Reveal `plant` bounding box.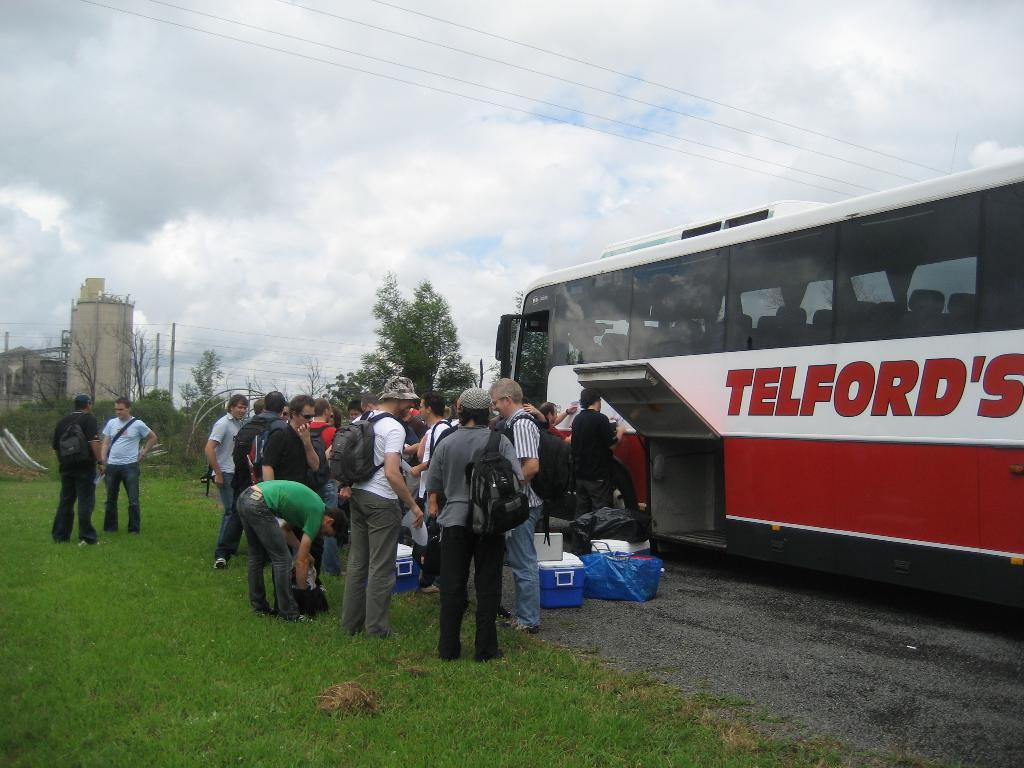
Revealed: [left=166, top=433, right=189, bottom=463].
